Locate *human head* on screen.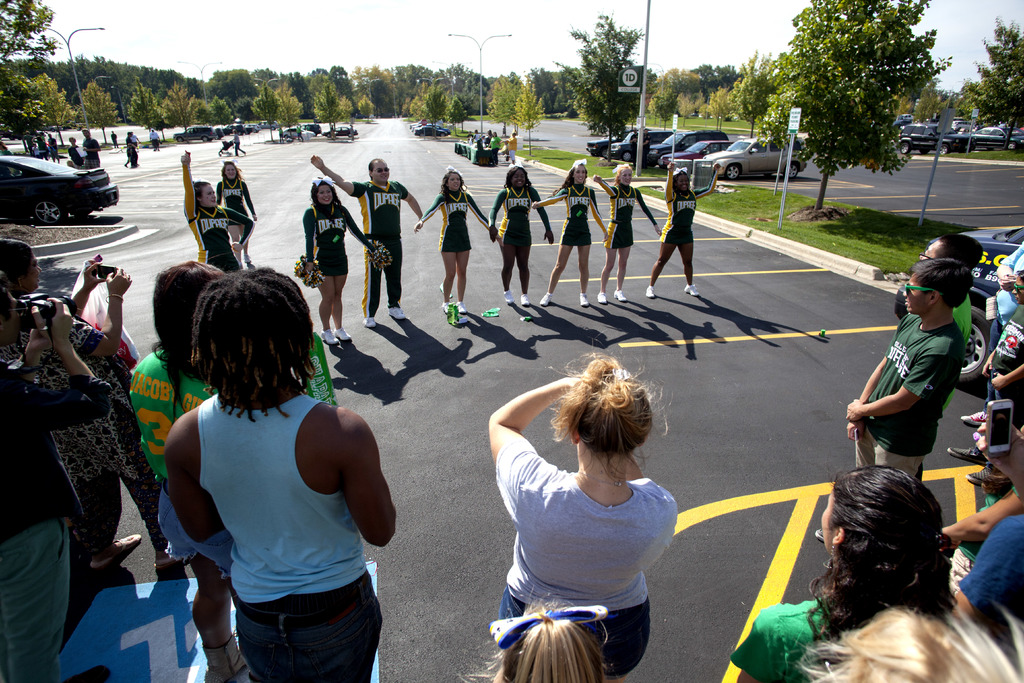
On screen at bbox=[569, 357, 655, 457].
